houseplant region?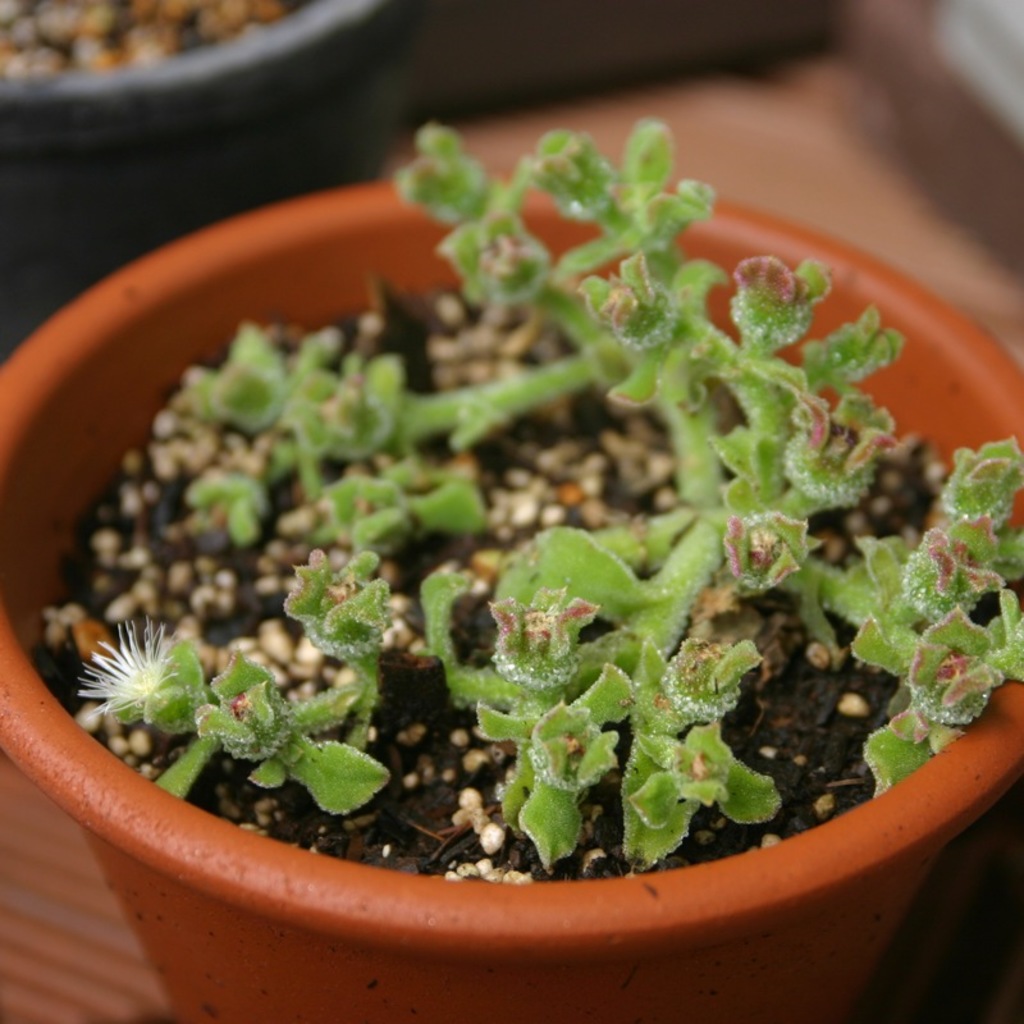
<box>0,106,1023,1023</box>
